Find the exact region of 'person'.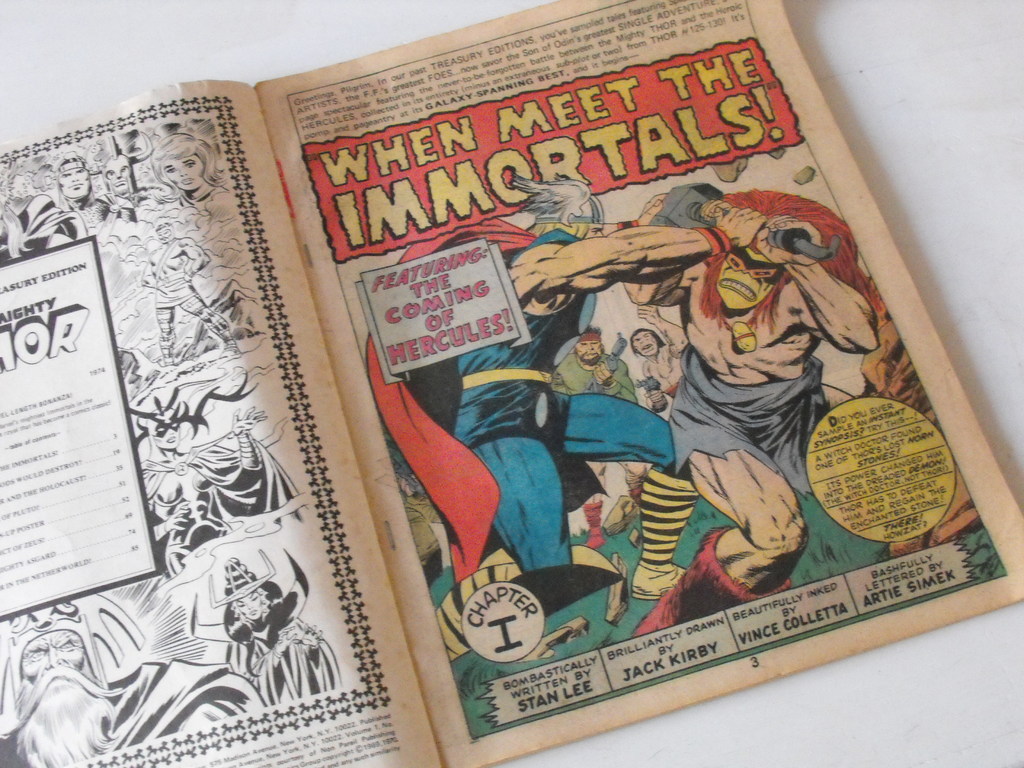
Exact region: 0:602:134:767.
